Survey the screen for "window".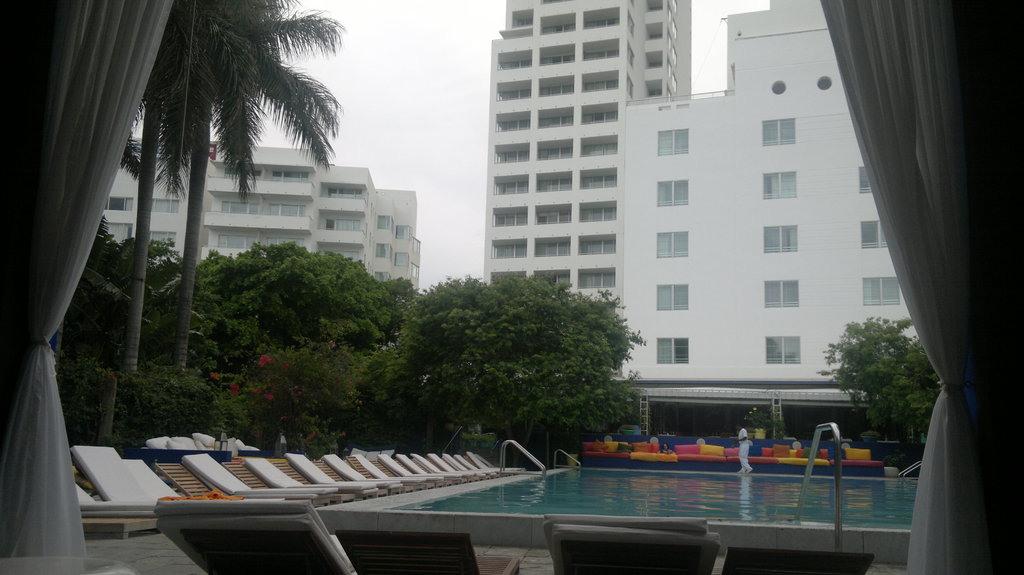
Survey found: left=762, top=118, right=797, bottom=145.
